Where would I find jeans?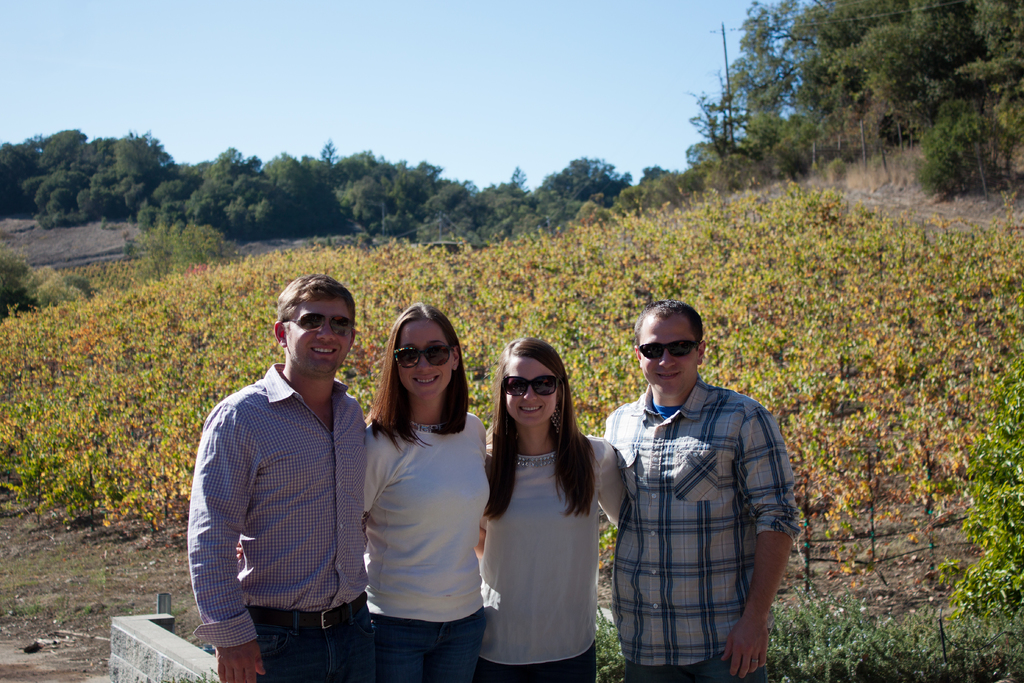
At (370,612,484,682).
